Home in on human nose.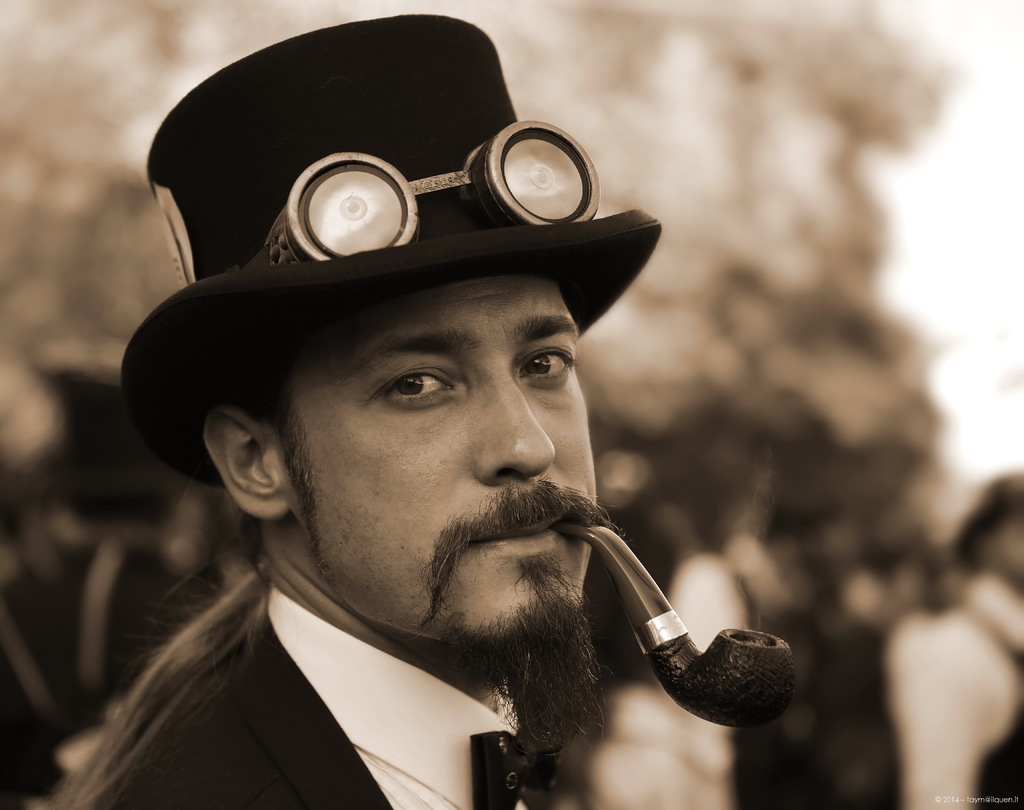
Homed in at [470,368,559,488].
